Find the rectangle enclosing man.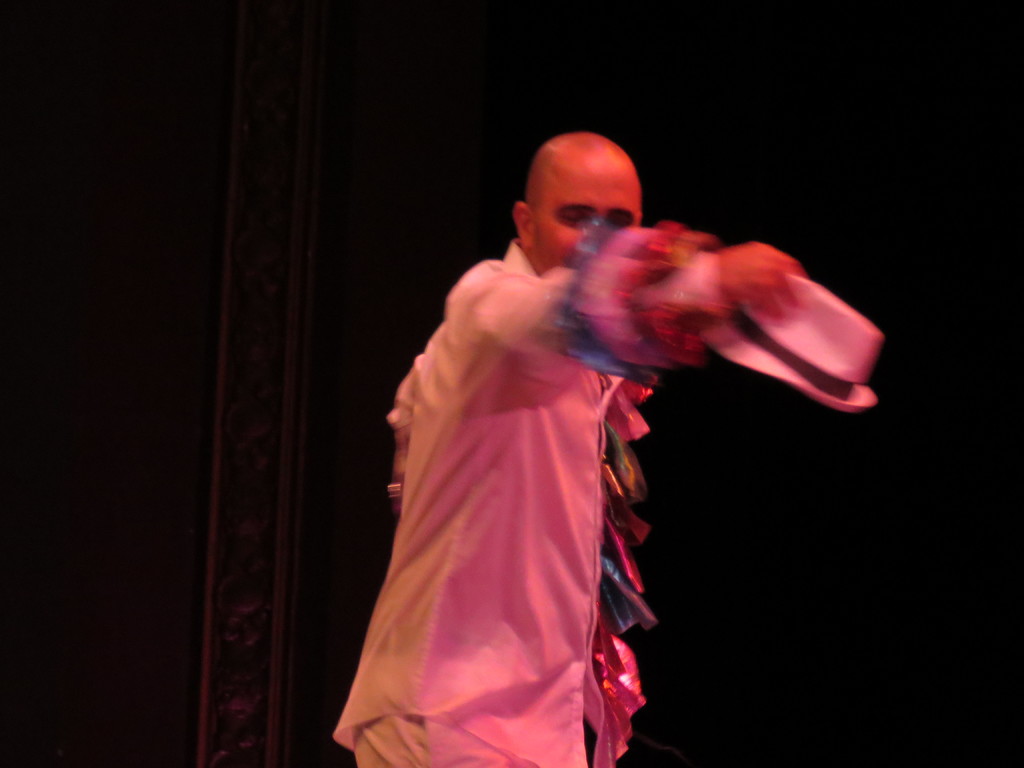
bbox(350, 102, 867, 756).
